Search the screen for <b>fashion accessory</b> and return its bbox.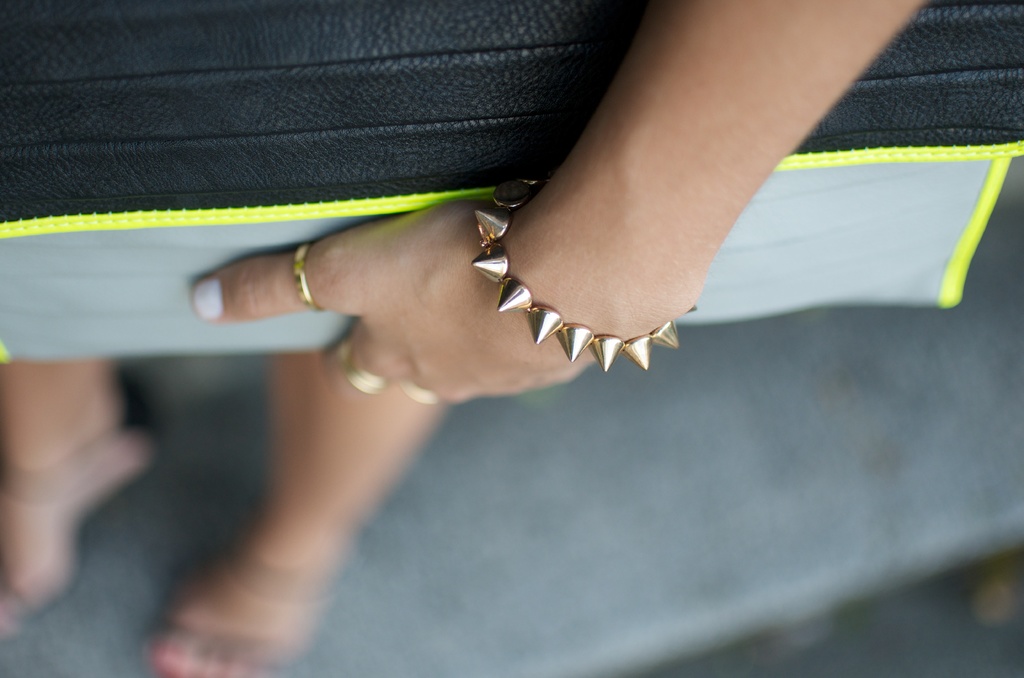
Found: <region>467, 176, 696, 372</region>.
